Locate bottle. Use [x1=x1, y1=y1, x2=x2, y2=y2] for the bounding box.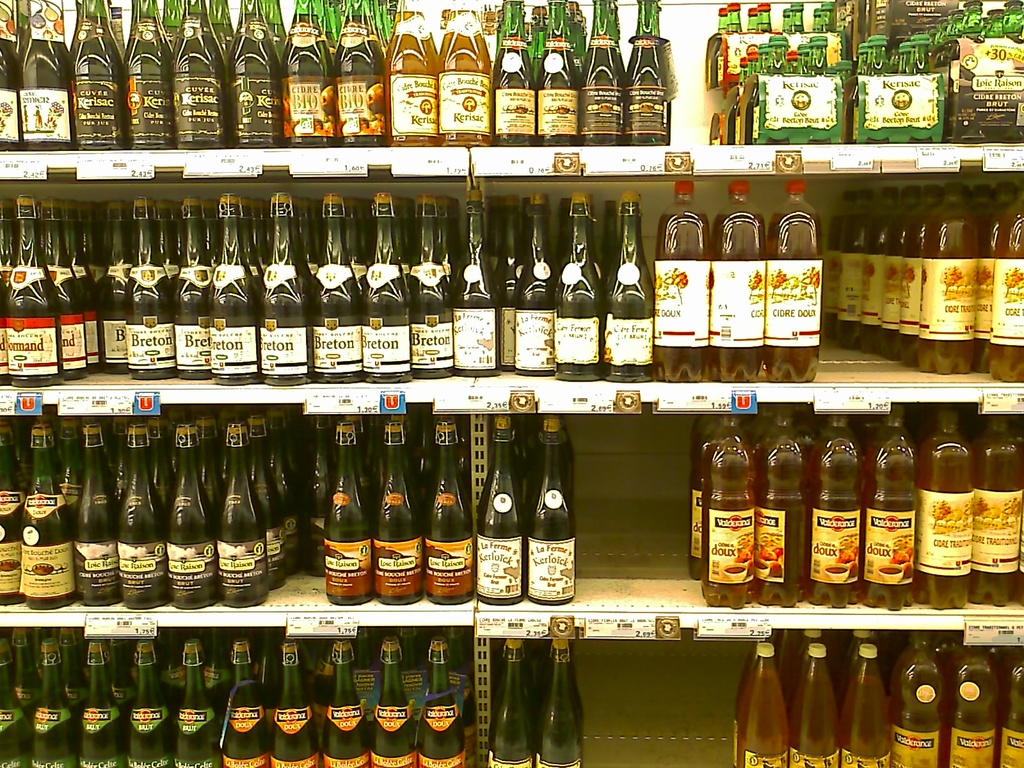
[x1=332, y1=1, x2=388, y2=147].
